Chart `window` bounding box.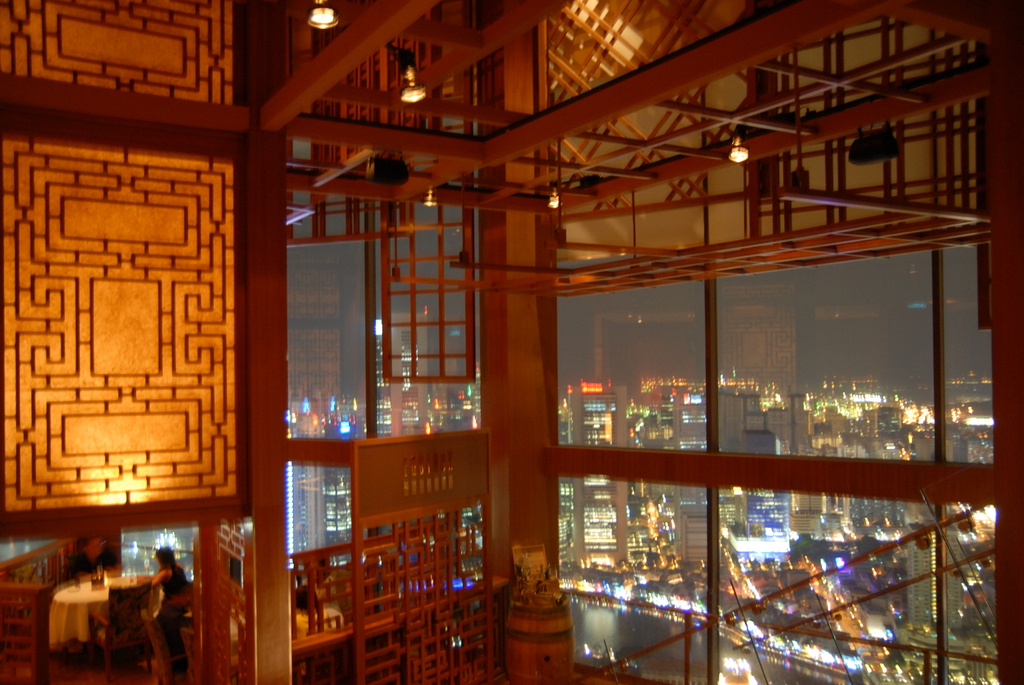
Charted: 508/196/968/609.
